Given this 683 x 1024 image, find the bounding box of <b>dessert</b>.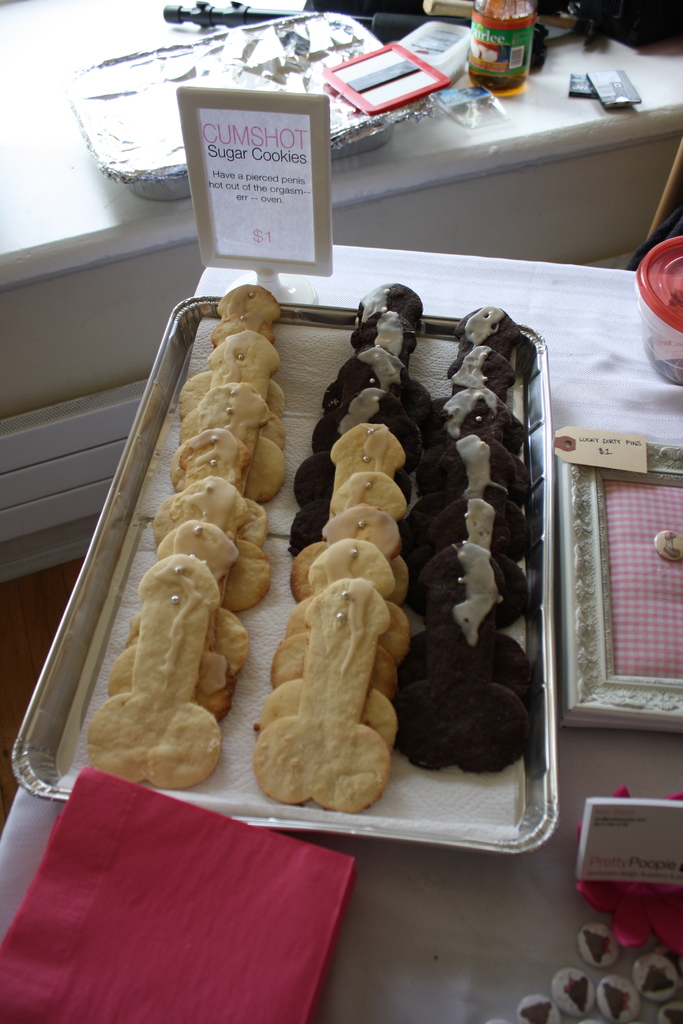
locate(281, 617, 410, 694).
